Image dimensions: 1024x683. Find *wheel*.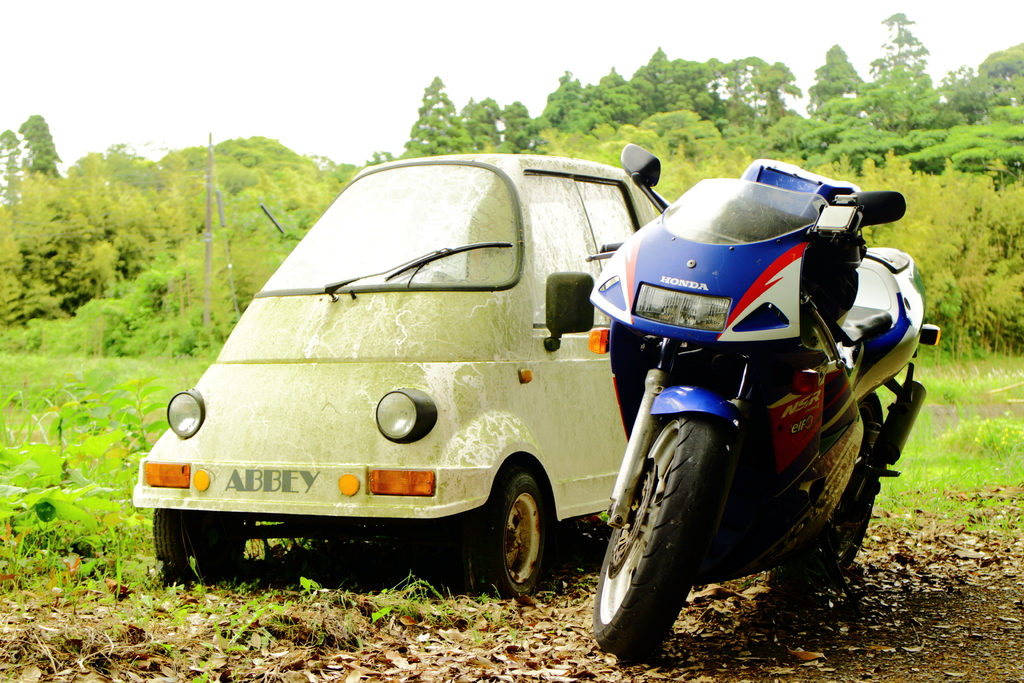
[x1=154, y1=506, x2=244, y2=584].
